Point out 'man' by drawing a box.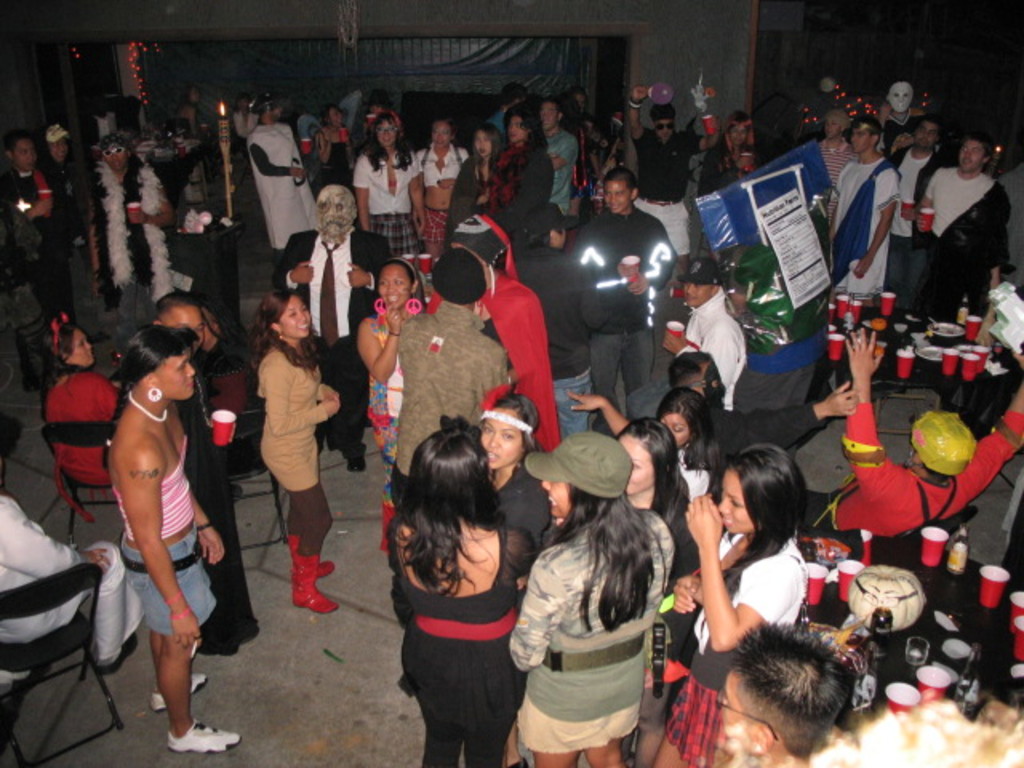
571:85:598:173.
